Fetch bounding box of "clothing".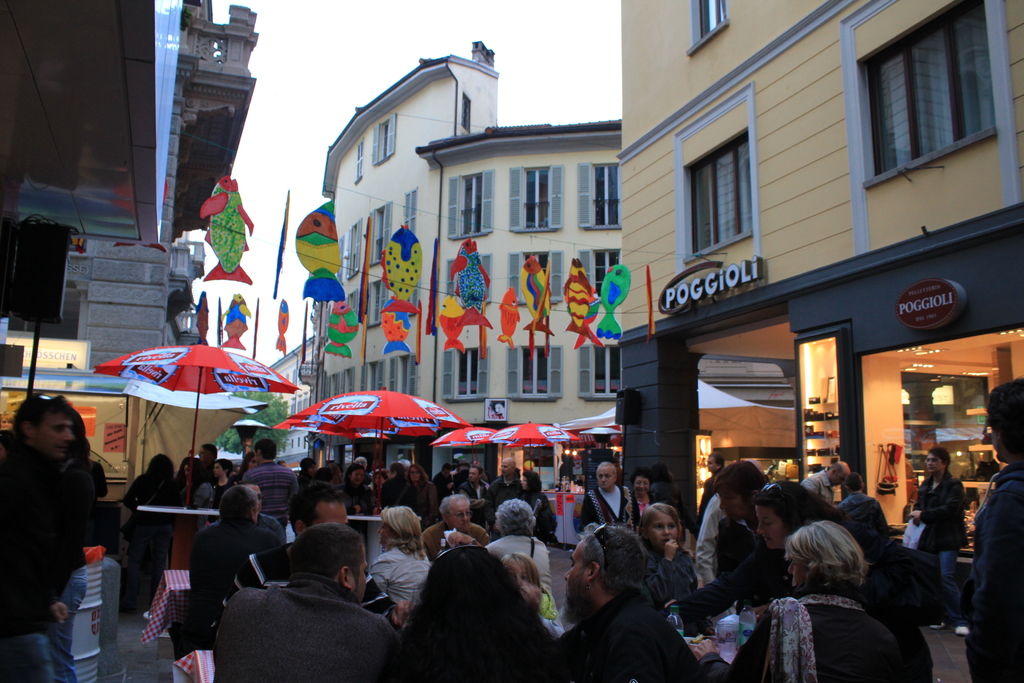
Bbox: [x1=913, y1=473, x2=969, y2=630].
